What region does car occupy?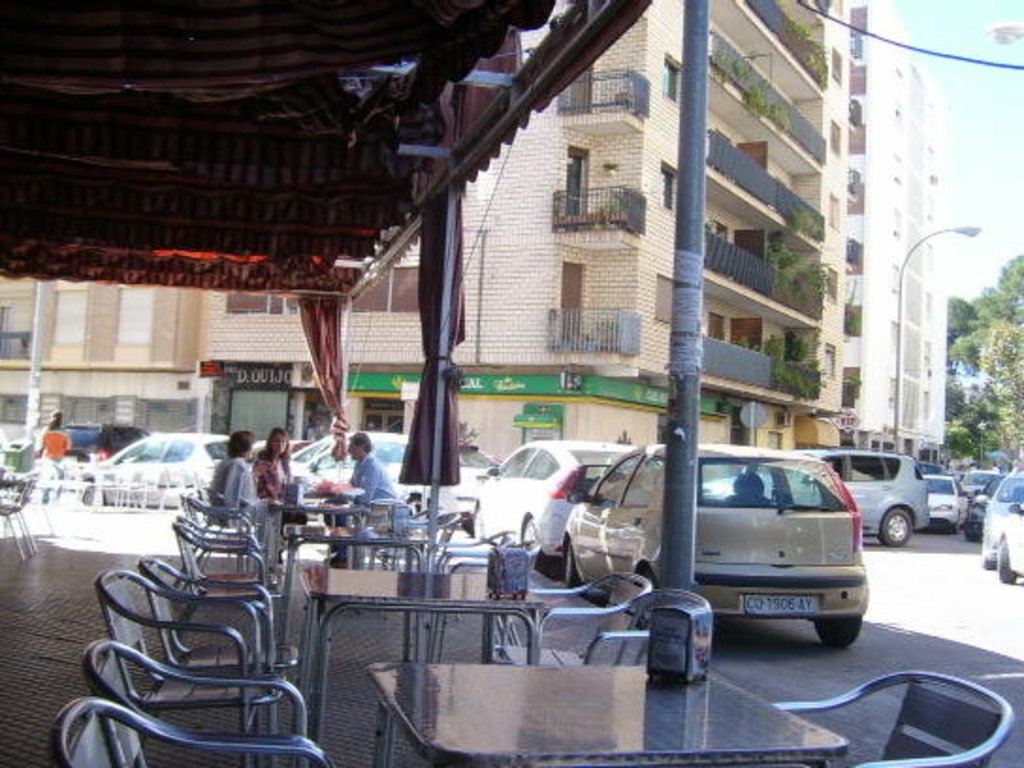
(left=241, top=437, right=324, bottom=504).
